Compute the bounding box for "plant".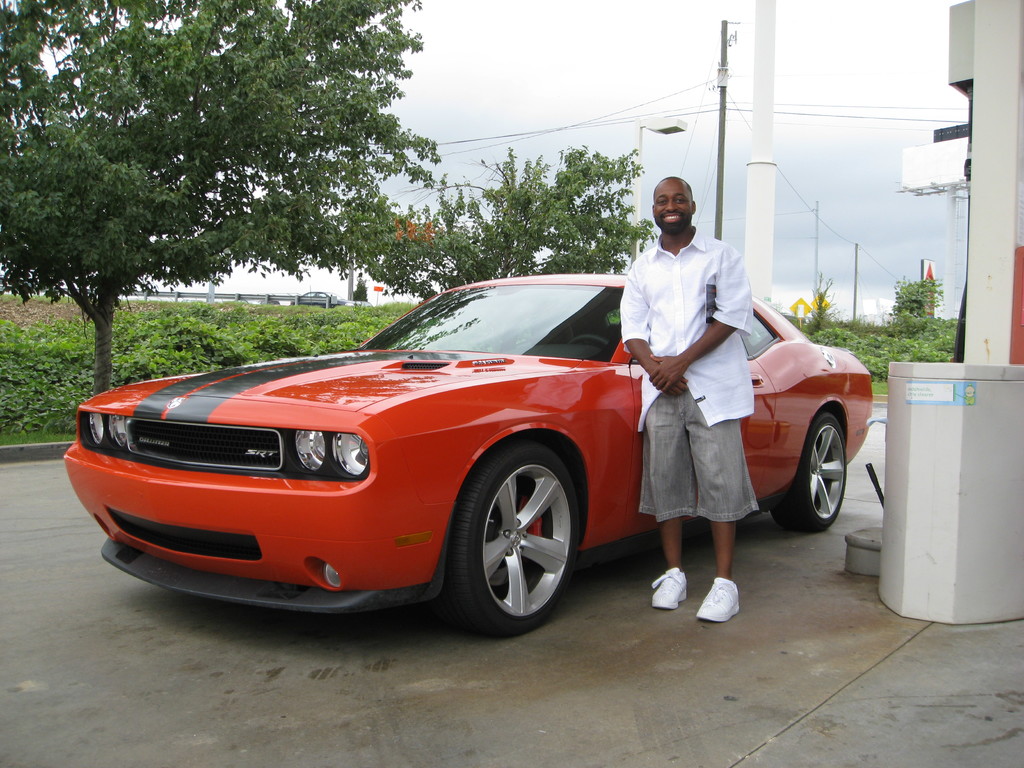
360/154/660/304.
